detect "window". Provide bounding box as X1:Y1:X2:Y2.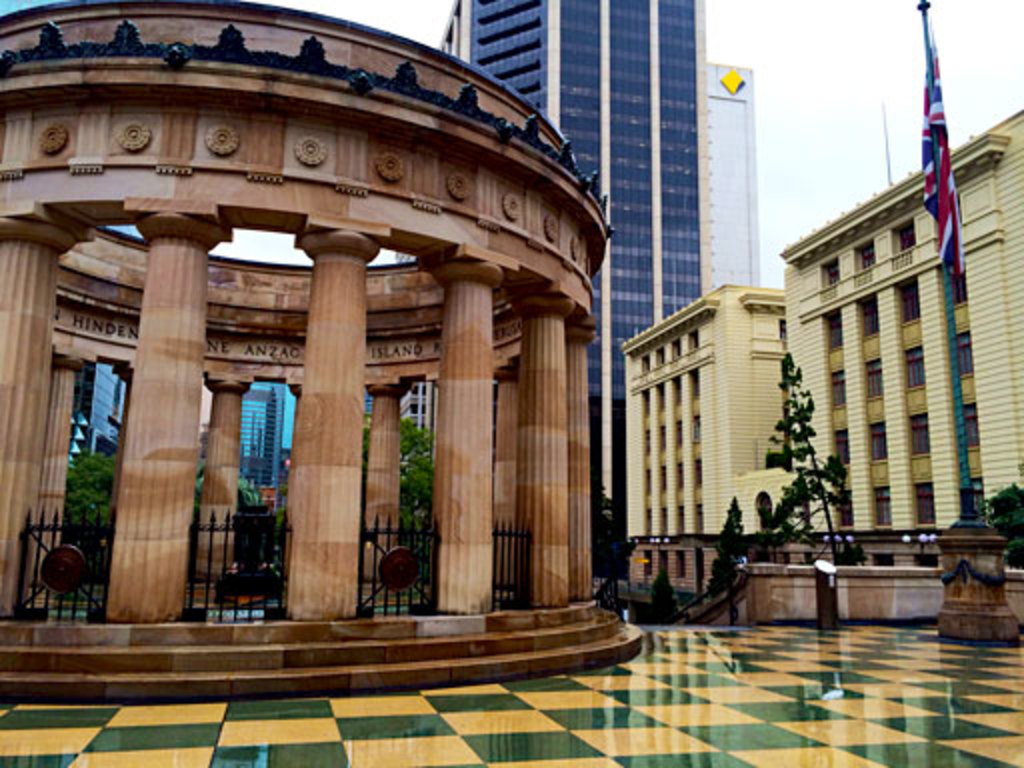
696:370:698:412.
